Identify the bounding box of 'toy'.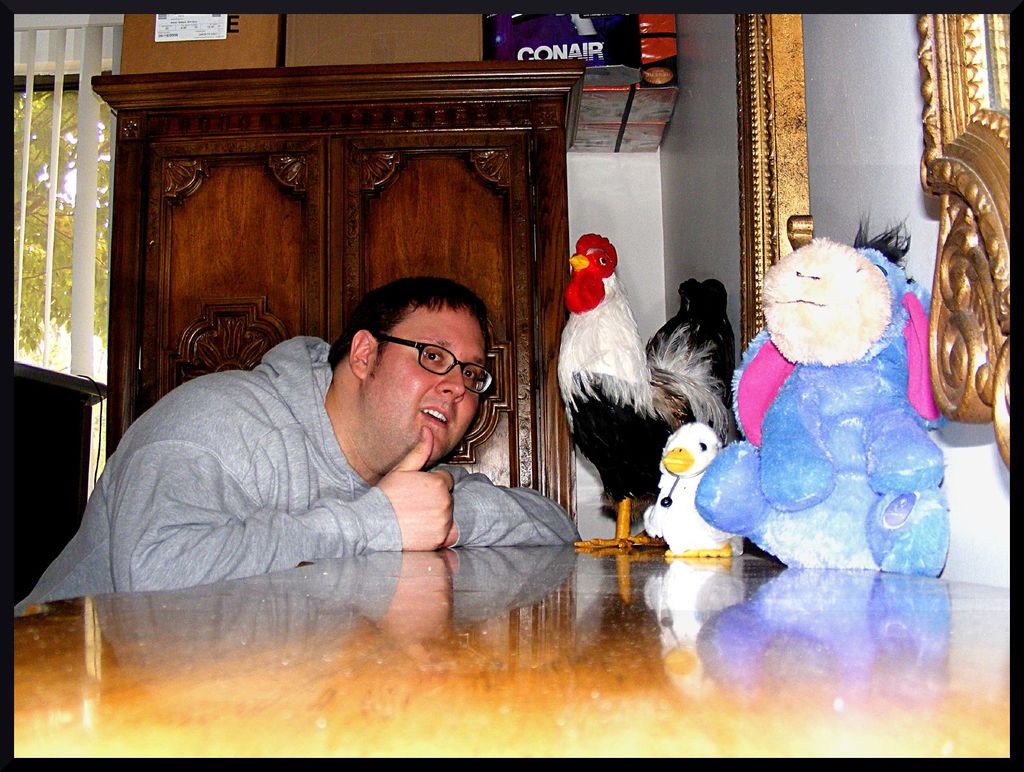
left=640, top=425, right=744, bottom=563.
